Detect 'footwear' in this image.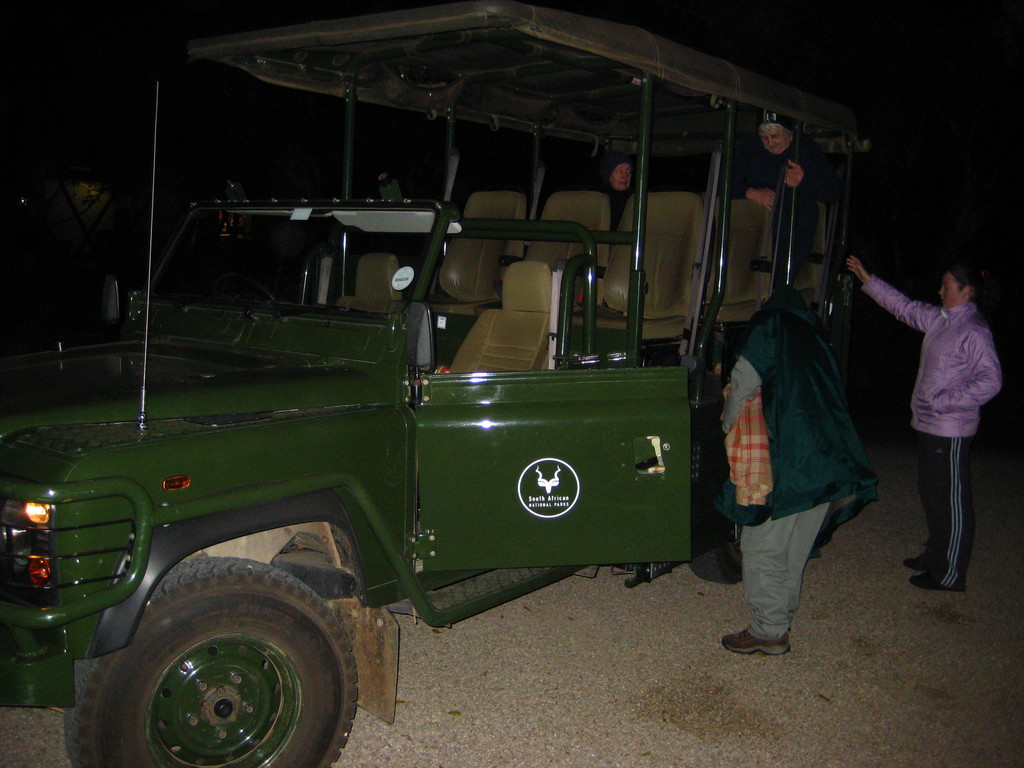
Detection: locate(901, 553, 935, 573).
